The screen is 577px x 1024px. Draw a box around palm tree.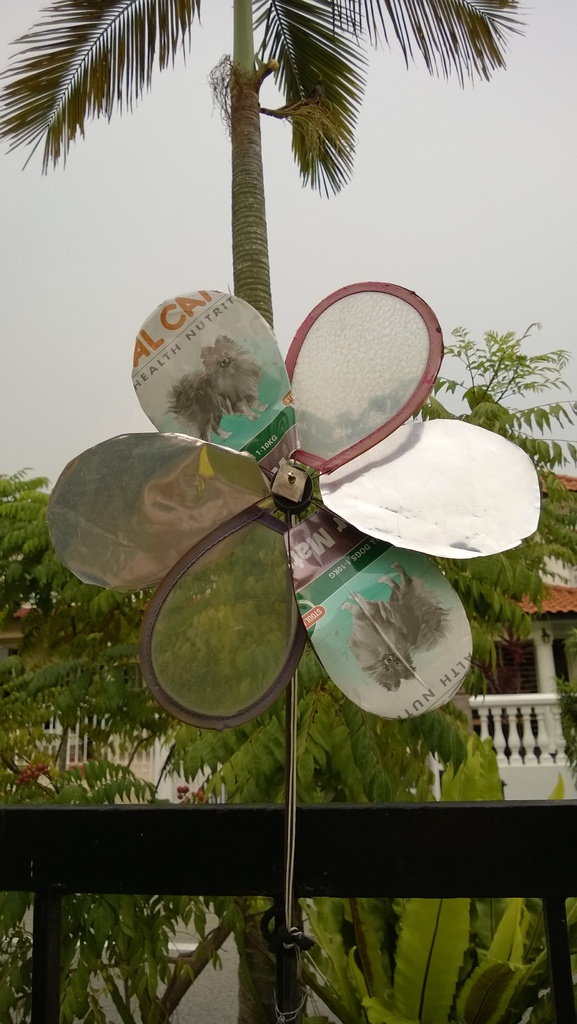
0,0,522,333.
